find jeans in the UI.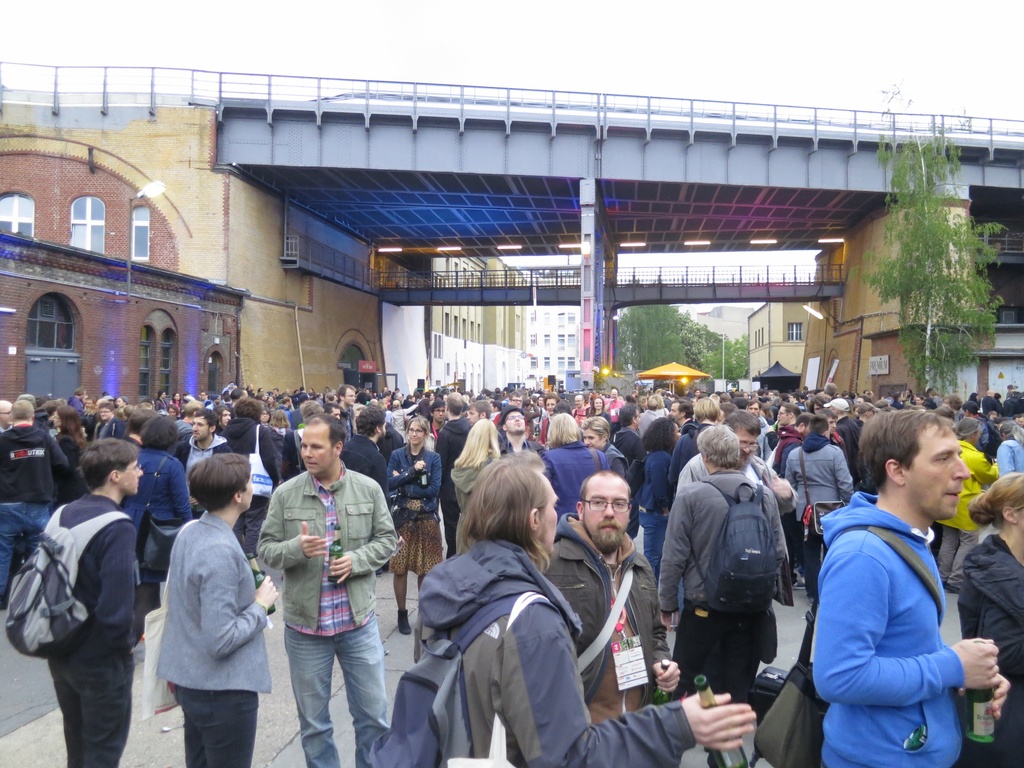
UI element at <region>42, 655, 132, 767</region>.
